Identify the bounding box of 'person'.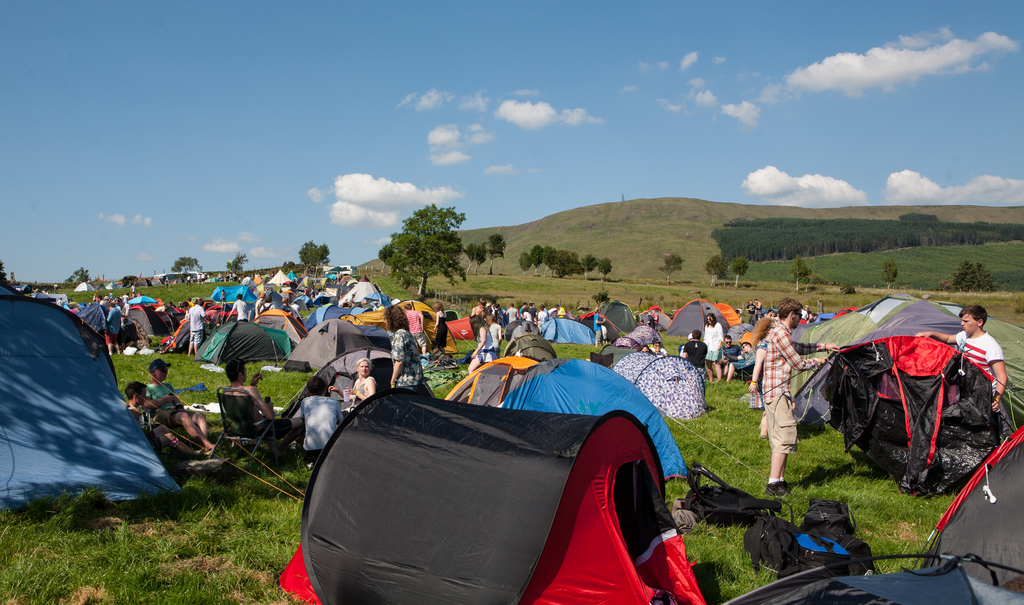
x1=228 y1=294 x2=249 y2=321.
